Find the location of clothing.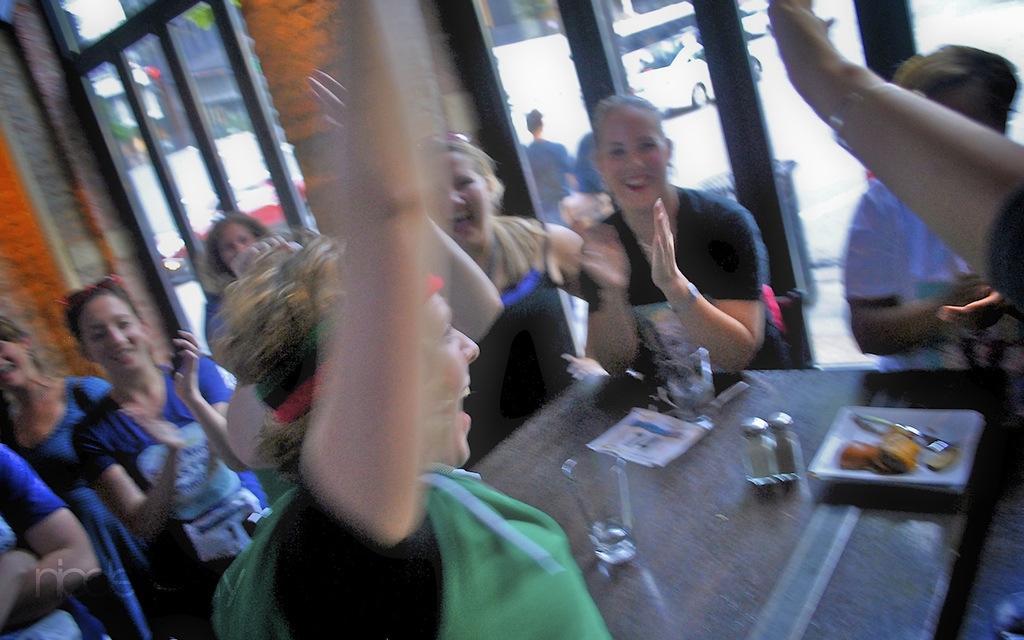
Location: x1=207 y1=458 x2=614 y2=639.
